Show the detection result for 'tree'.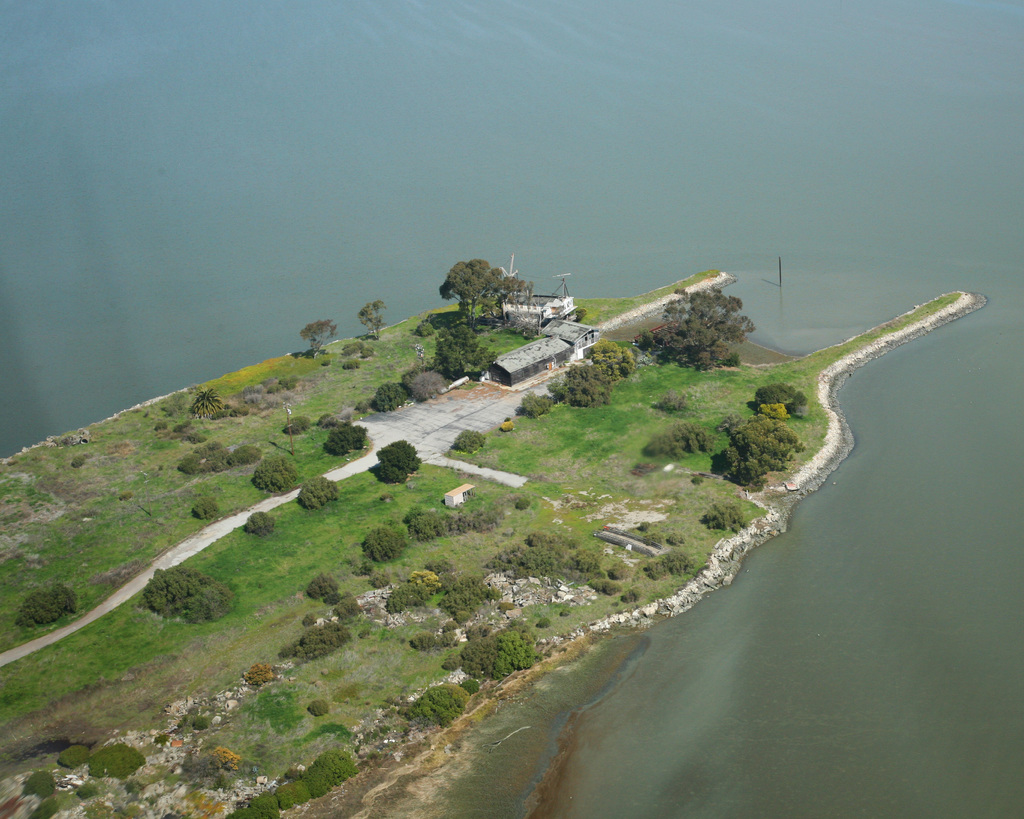
(13, 587, 78, 625).
